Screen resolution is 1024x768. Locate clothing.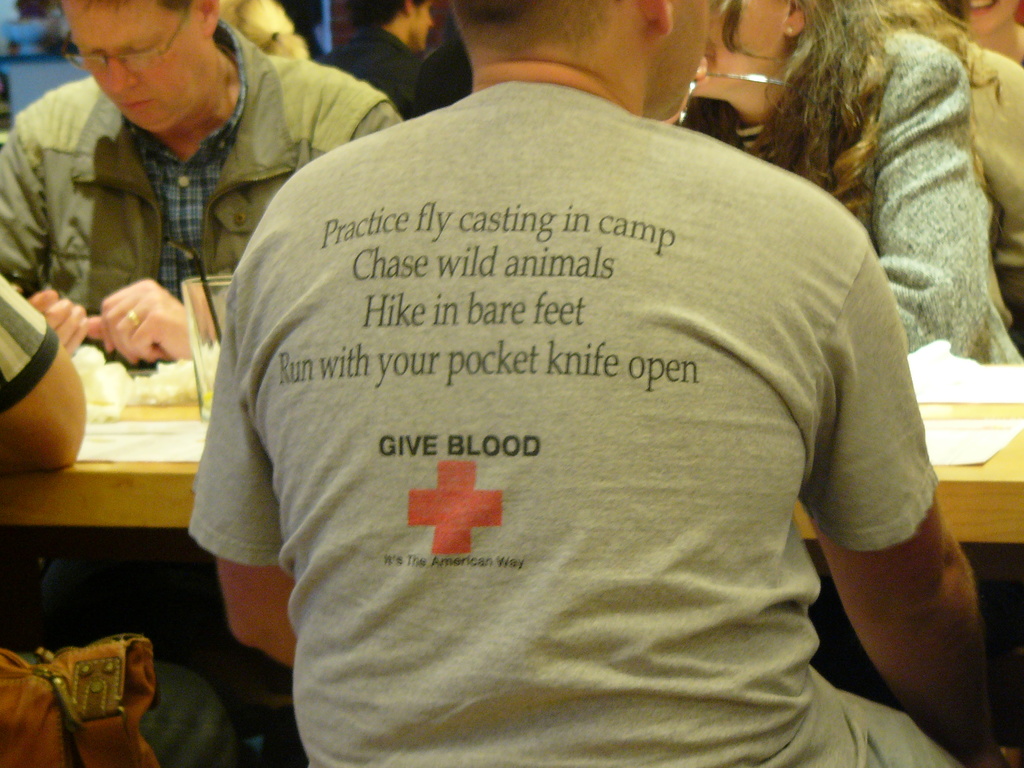
(180,79,951,767).
